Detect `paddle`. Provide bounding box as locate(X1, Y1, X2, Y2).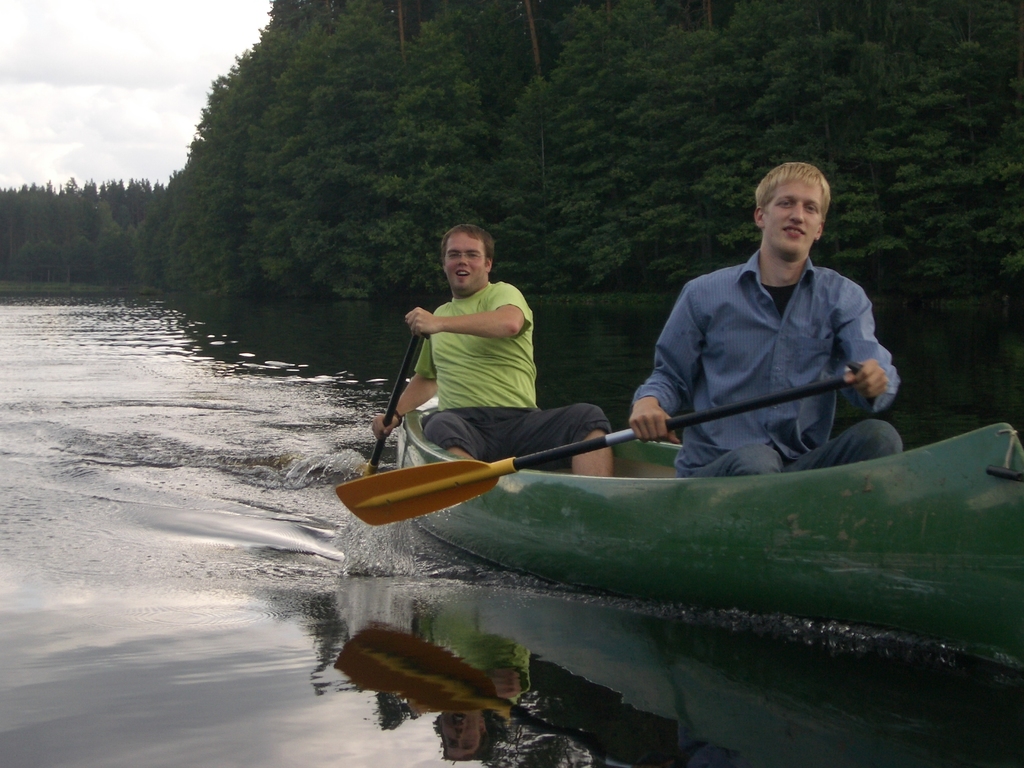
locate(354, 334, 421, 477).
